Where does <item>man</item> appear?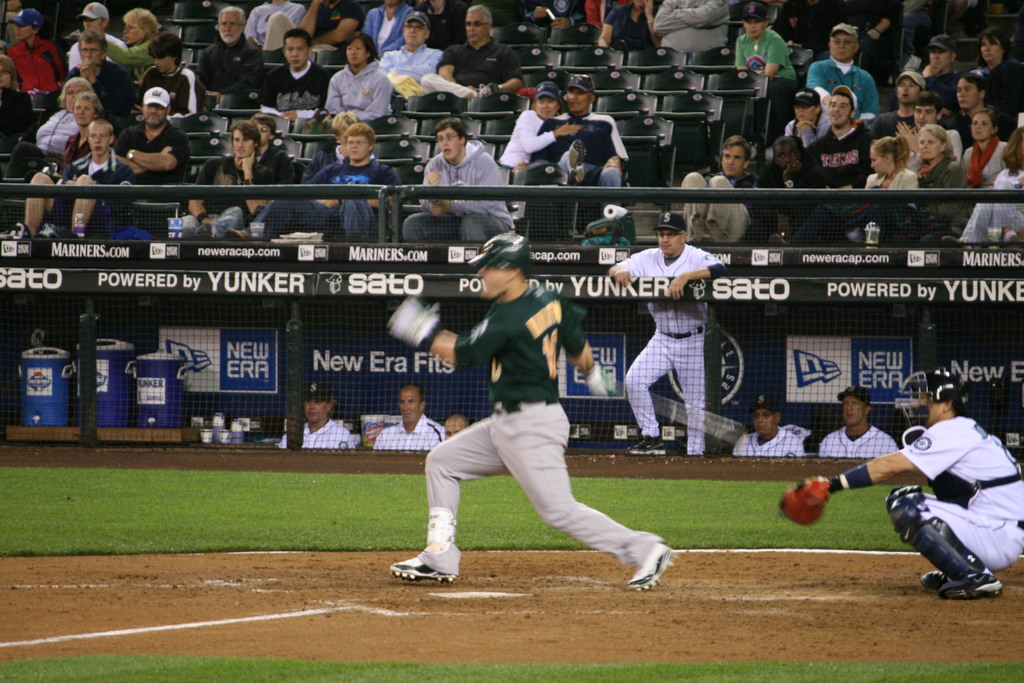
Appears at (9, 120, 136, 242).
